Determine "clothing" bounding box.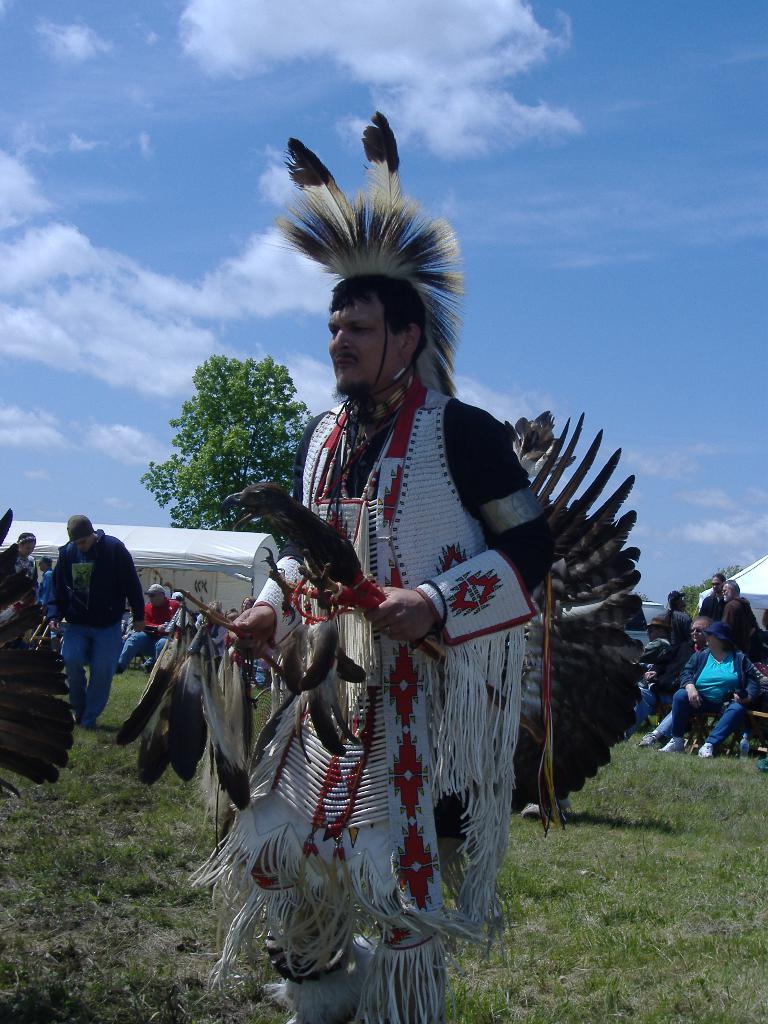
Determined: [x1=263, y1=332, x2=538, y2=918].
